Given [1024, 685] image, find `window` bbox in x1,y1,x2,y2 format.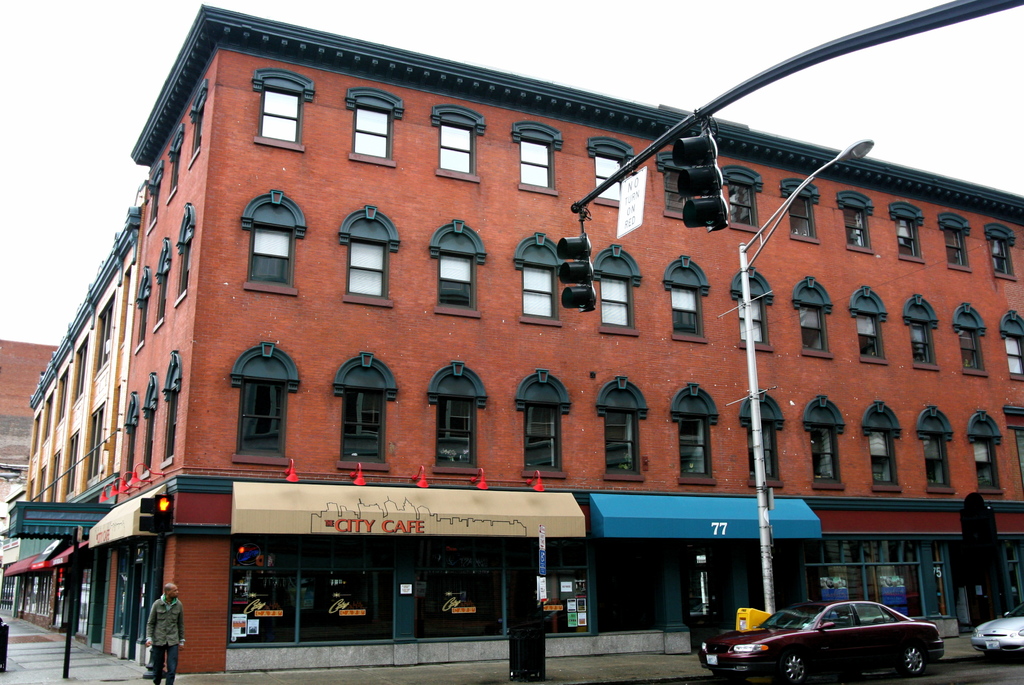
915,404,958,493.
